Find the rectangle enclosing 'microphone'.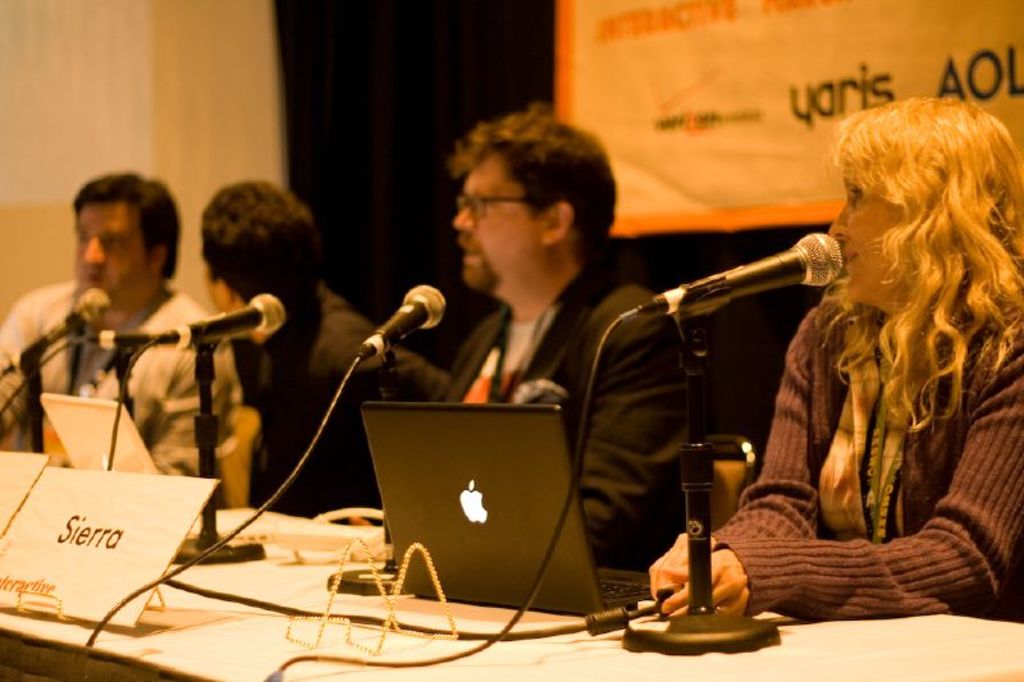
BBox(654, 229, 844, 315).
